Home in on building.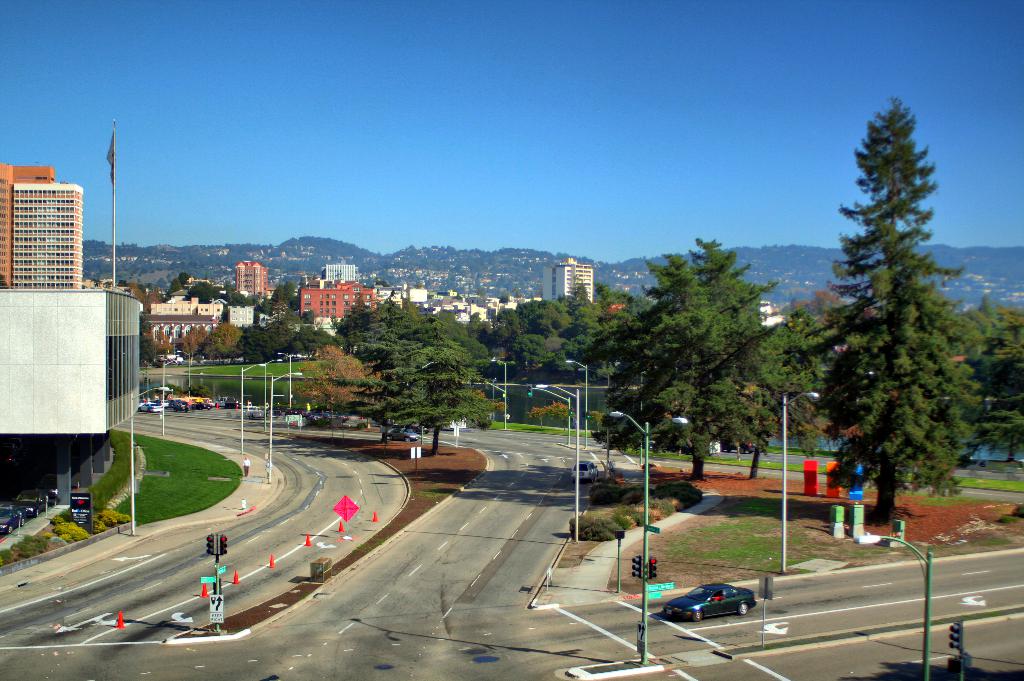
Homed in at pyautogui.locateOnScreen(1, 284, 142, 504).
